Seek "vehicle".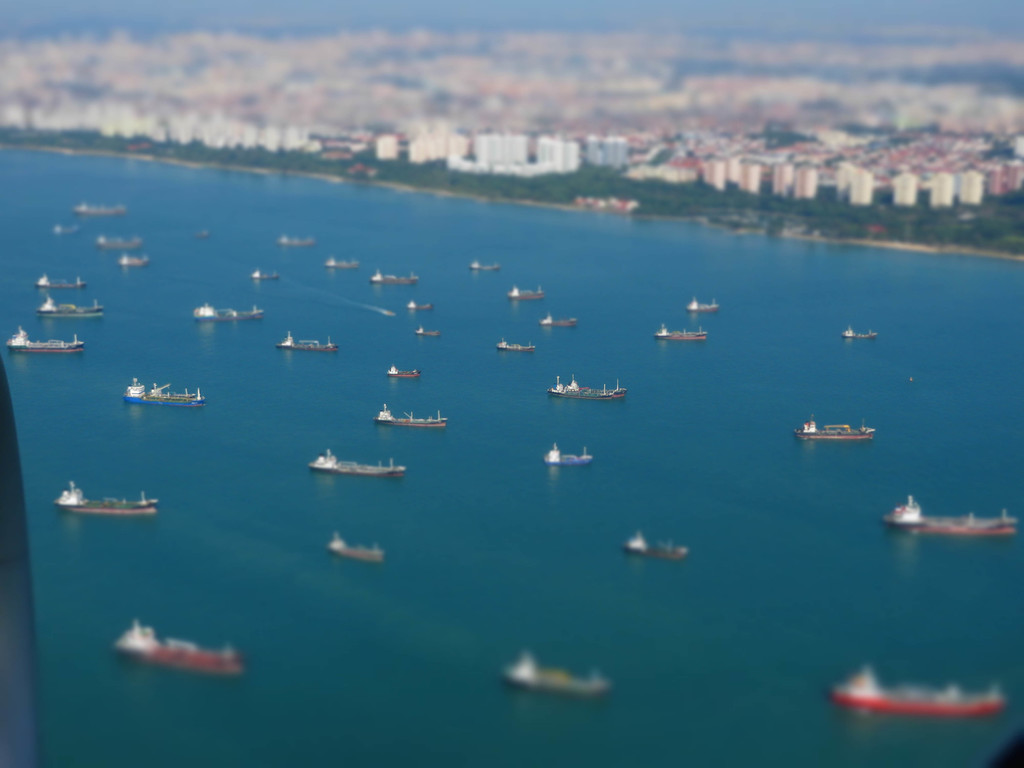
bbox=(409, 298, 435, 312).
